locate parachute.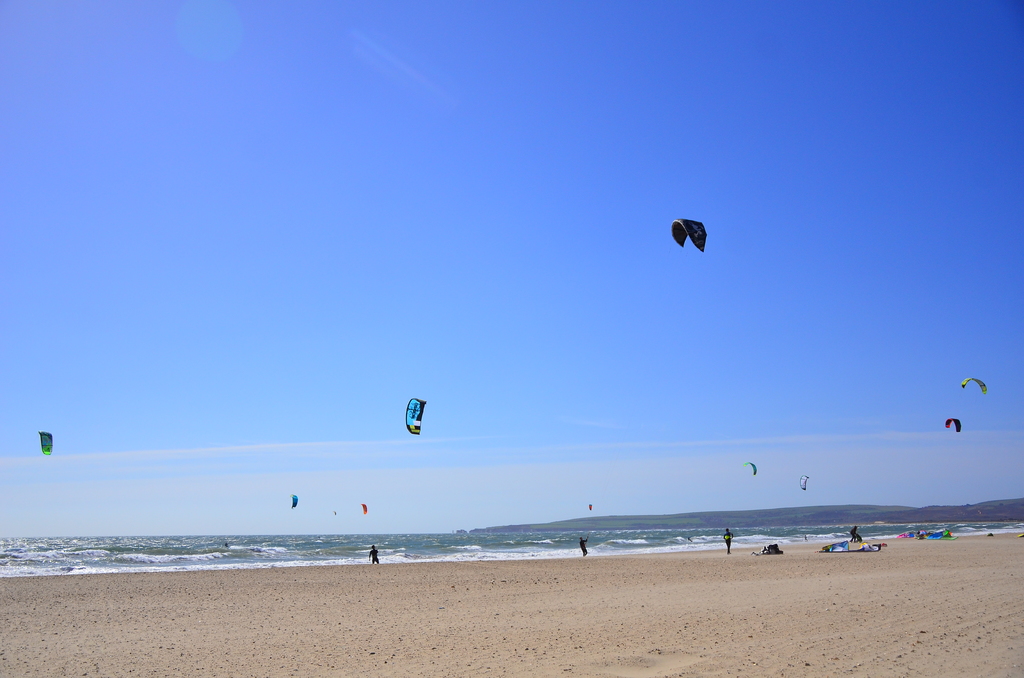
Bounding box: x1=670 y1=219 x2=712 y2=252.
